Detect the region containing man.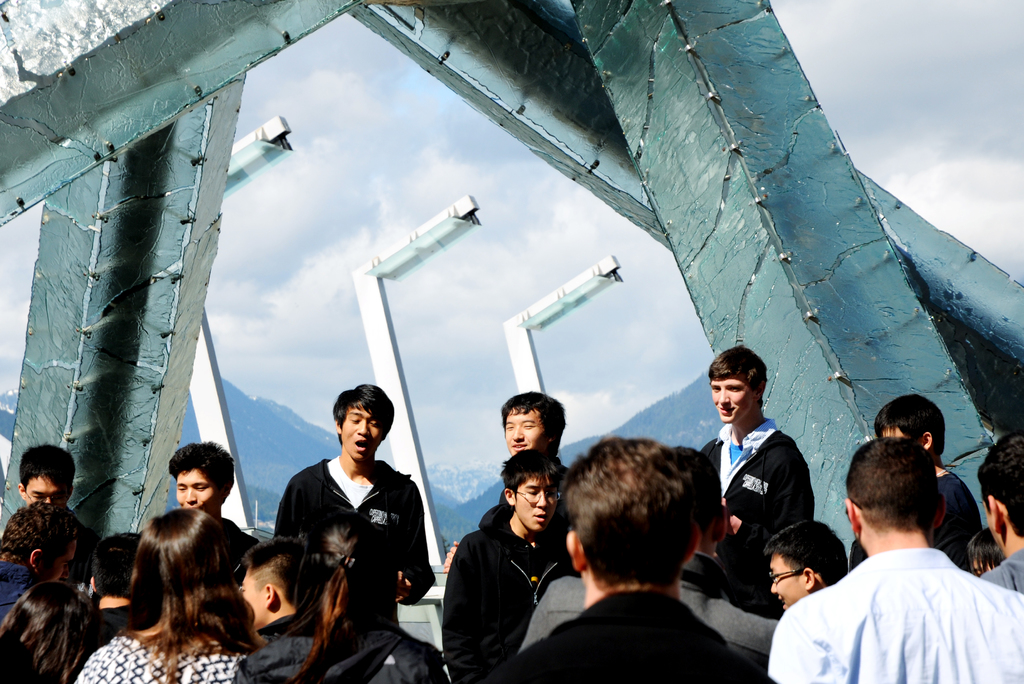
bbox(436, 447, 578, 682).
